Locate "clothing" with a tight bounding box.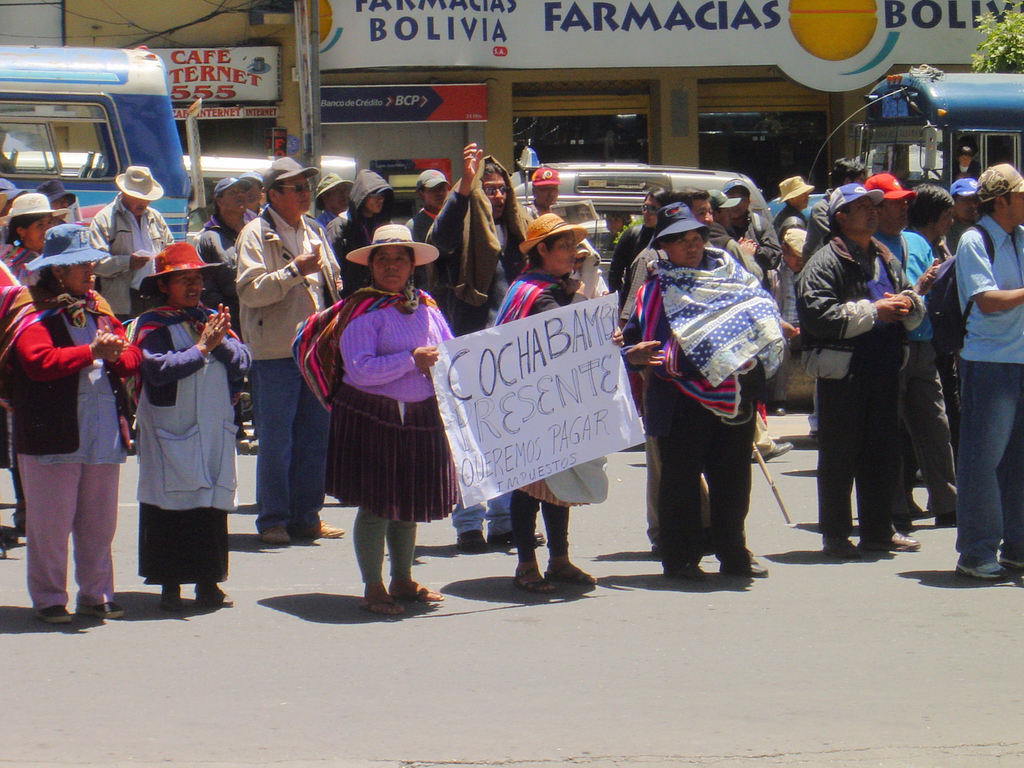
pyautogui.locateOnScreen(768, 202, 823, 328).
